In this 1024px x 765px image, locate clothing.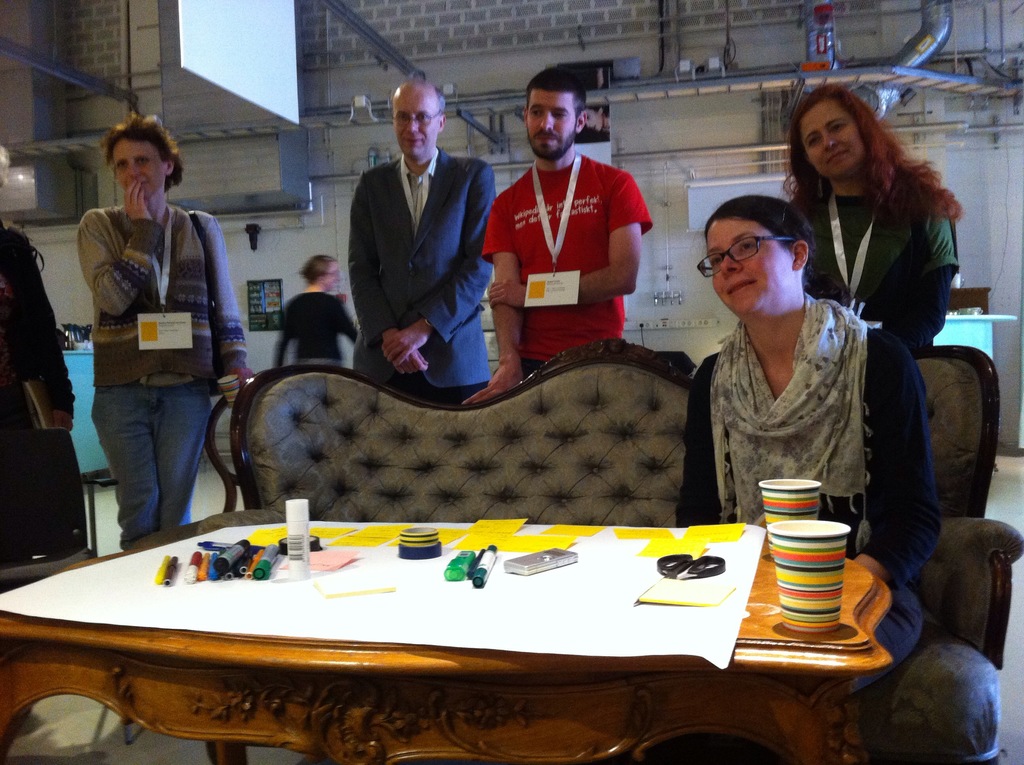
Bounding box: x1=792 y1=178 x2=964 y2=367.
